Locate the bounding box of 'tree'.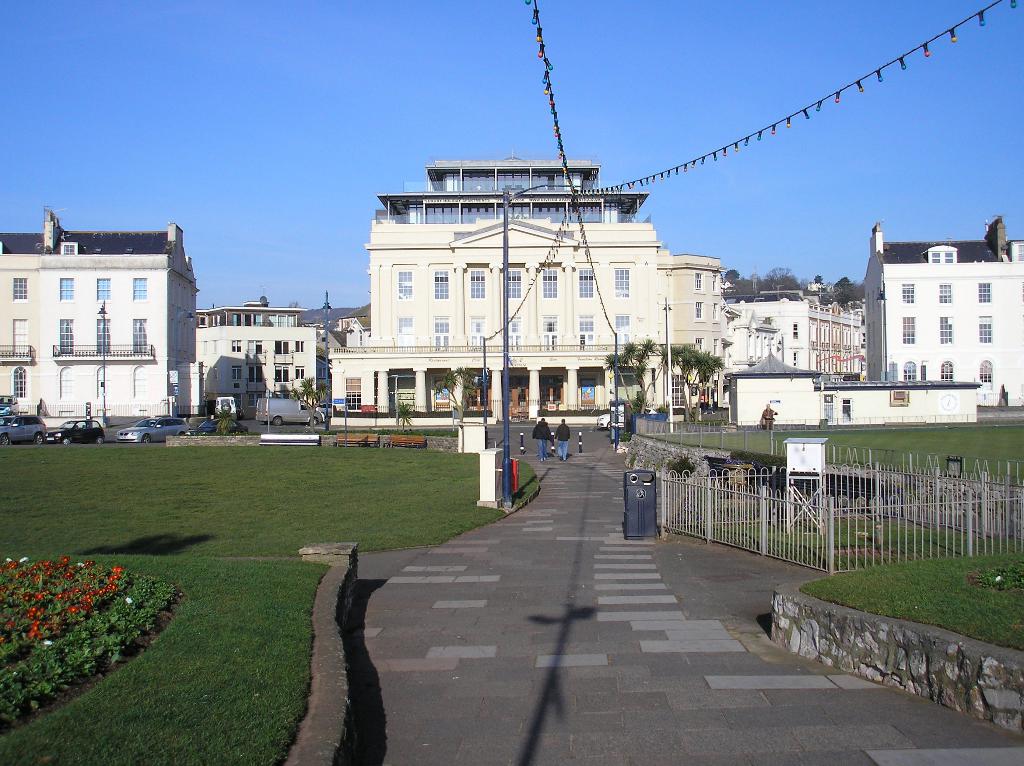
Bounding box: {"left": 450, "top": 373, "right": 481, "bottom": 409}.
